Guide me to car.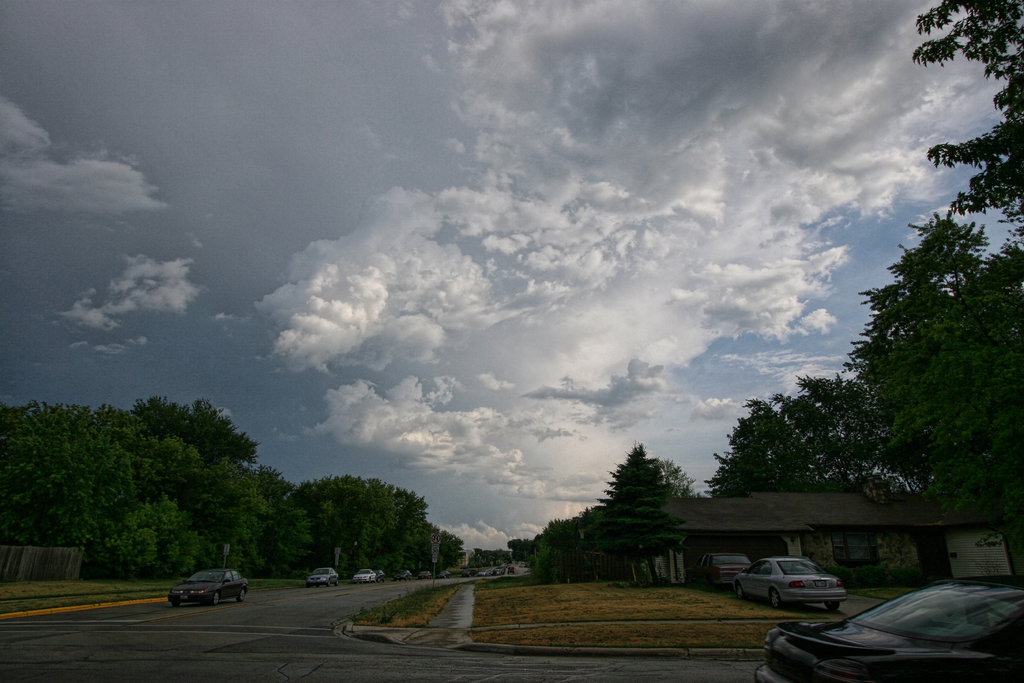
Guidance: {"x1": 754, "y1": 573, "x2": 1023, "y2": 682}.
